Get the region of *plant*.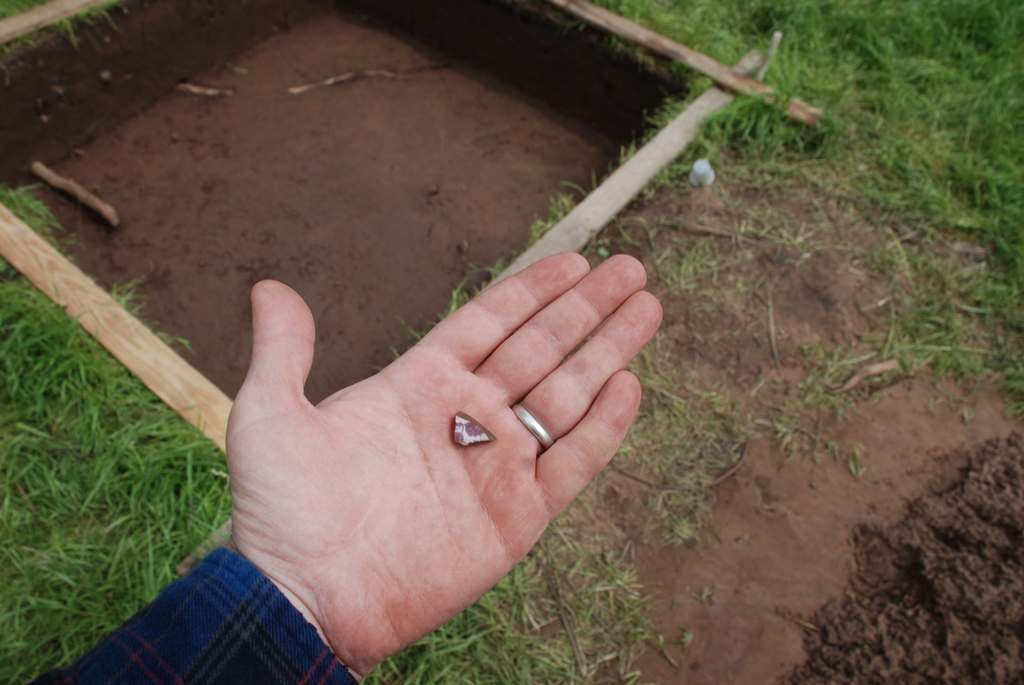
1 181 67 253.
